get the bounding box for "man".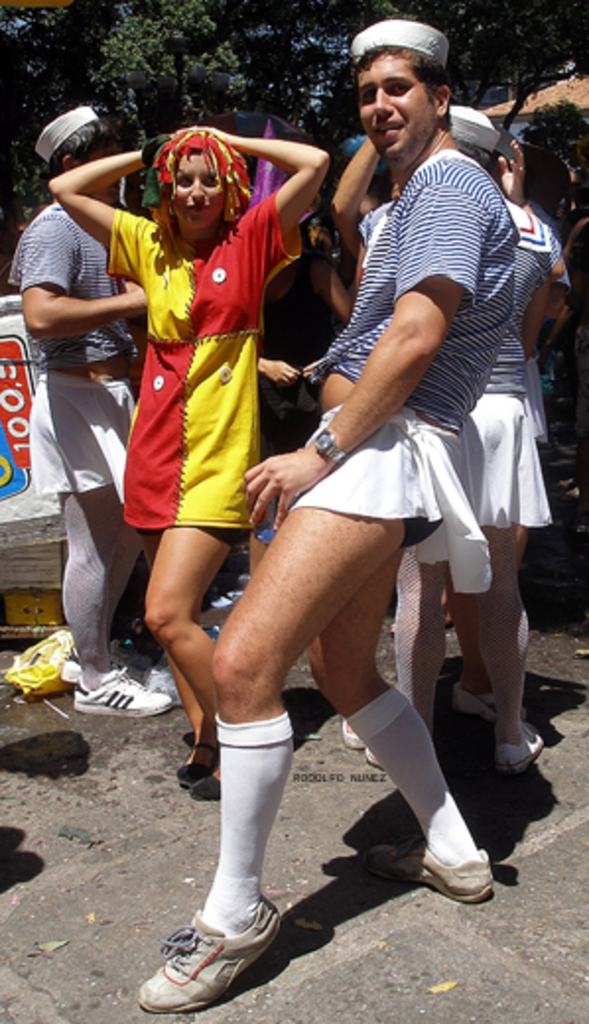
box=[6, 96, 199, 723].
